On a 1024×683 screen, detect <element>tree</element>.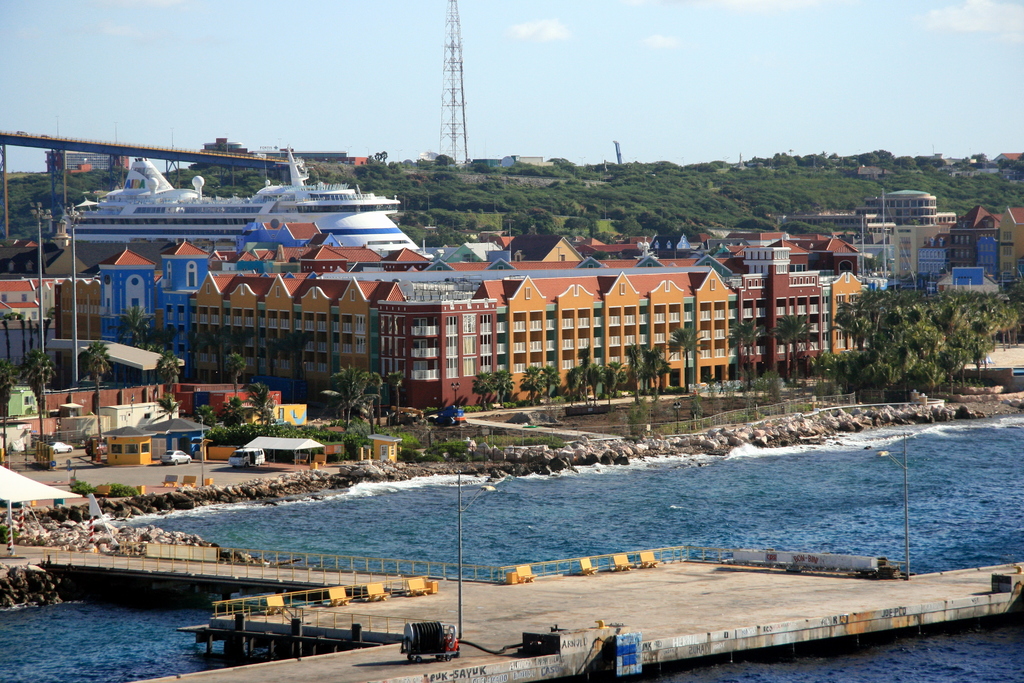
left=252, top=381, right=278, bottom=427.
